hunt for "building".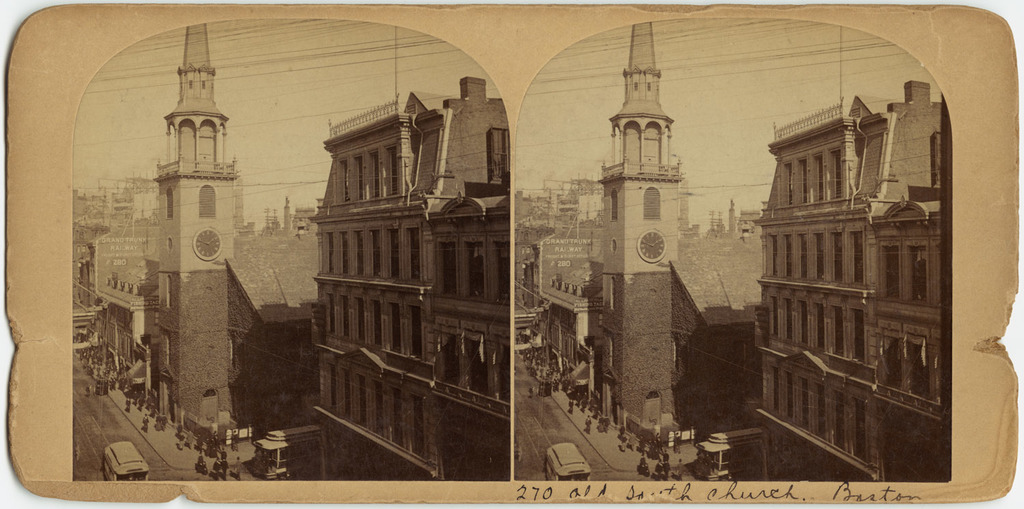
Hunted down at locate(752, 81, 952, 480).
